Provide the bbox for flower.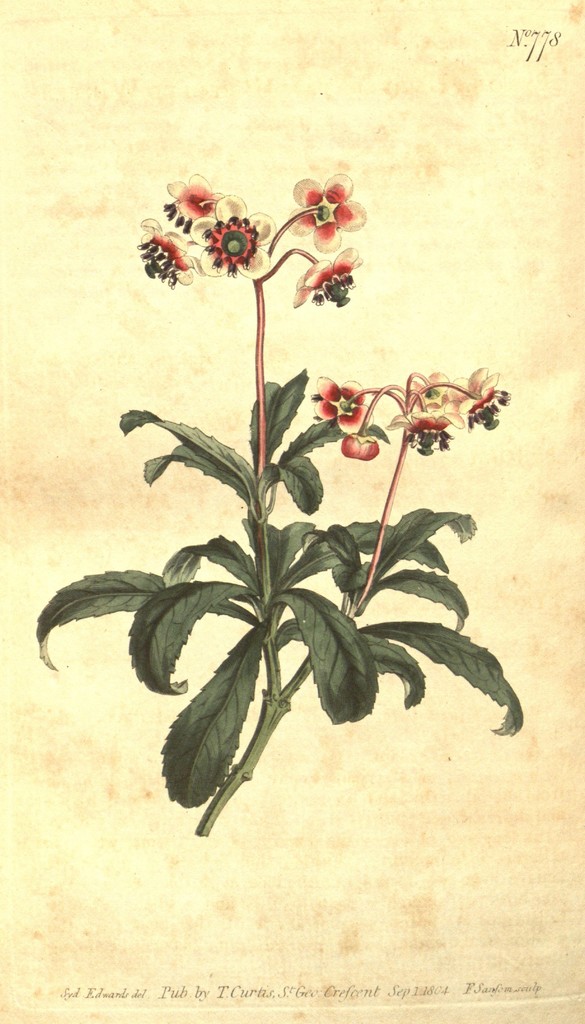
l=342, t=428, r=385, b=461.
